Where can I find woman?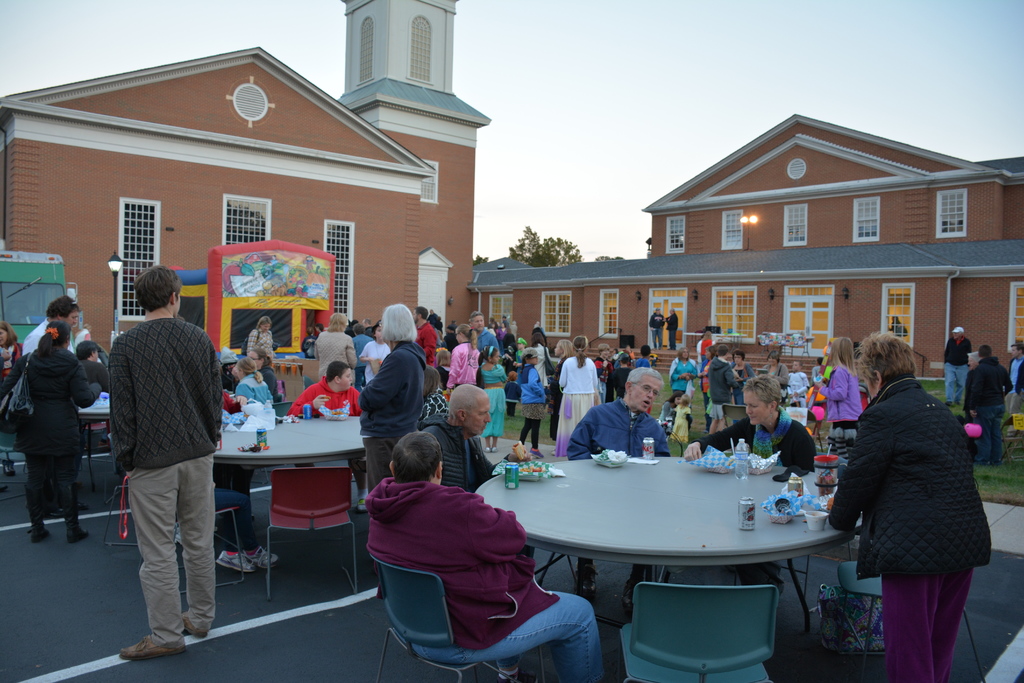
You can find it at <box>0,322,108,543</box>.
